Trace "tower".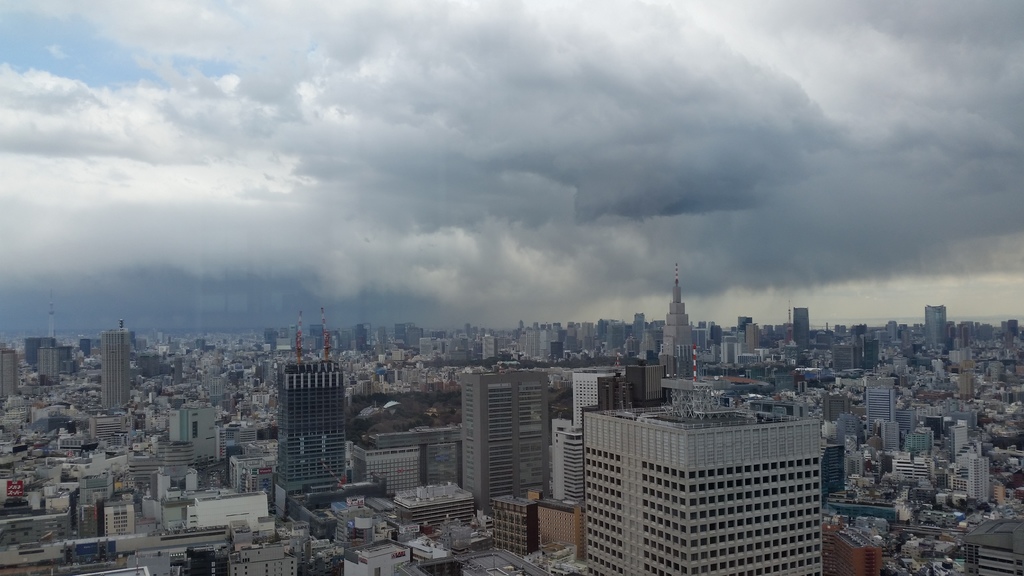
Traced to detection(543, 423, 586, 499).
